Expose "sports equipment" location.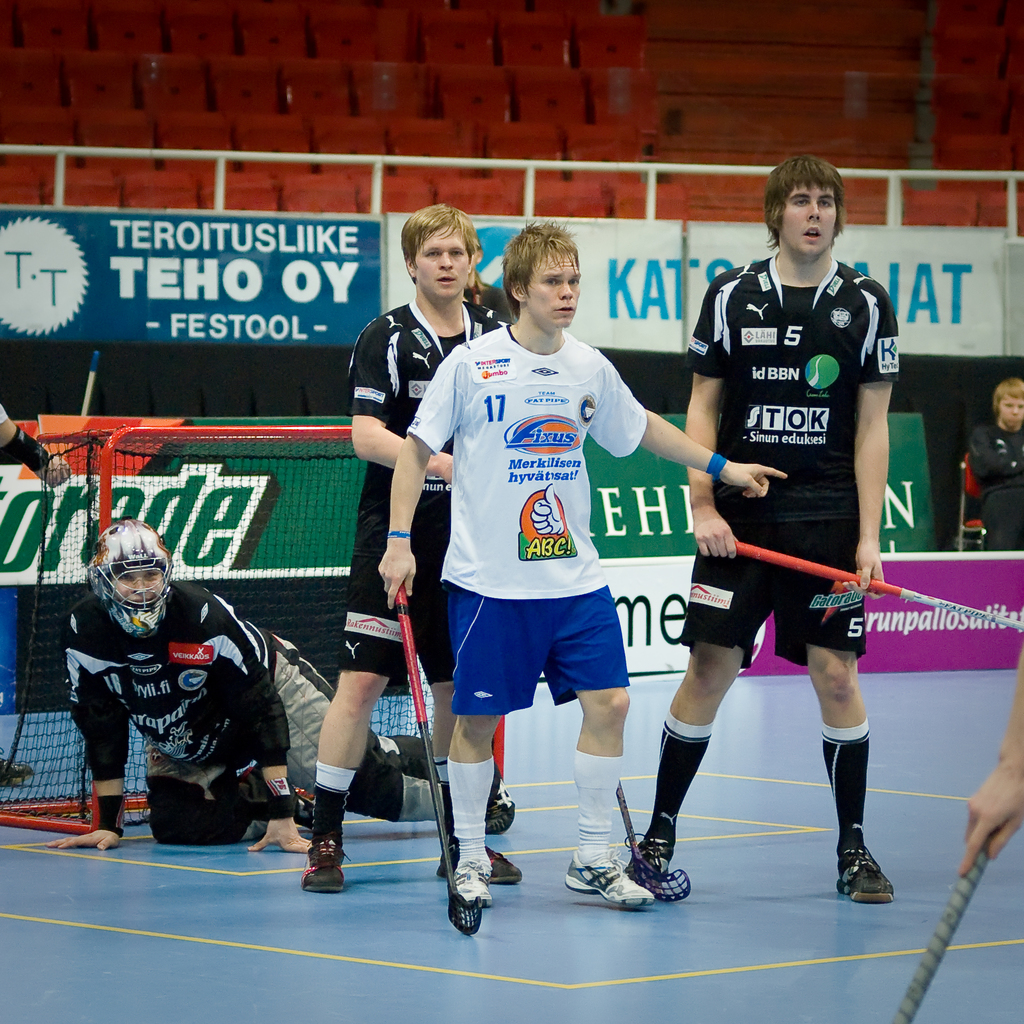
Exposed at box=[395, 577, 484, 937].
